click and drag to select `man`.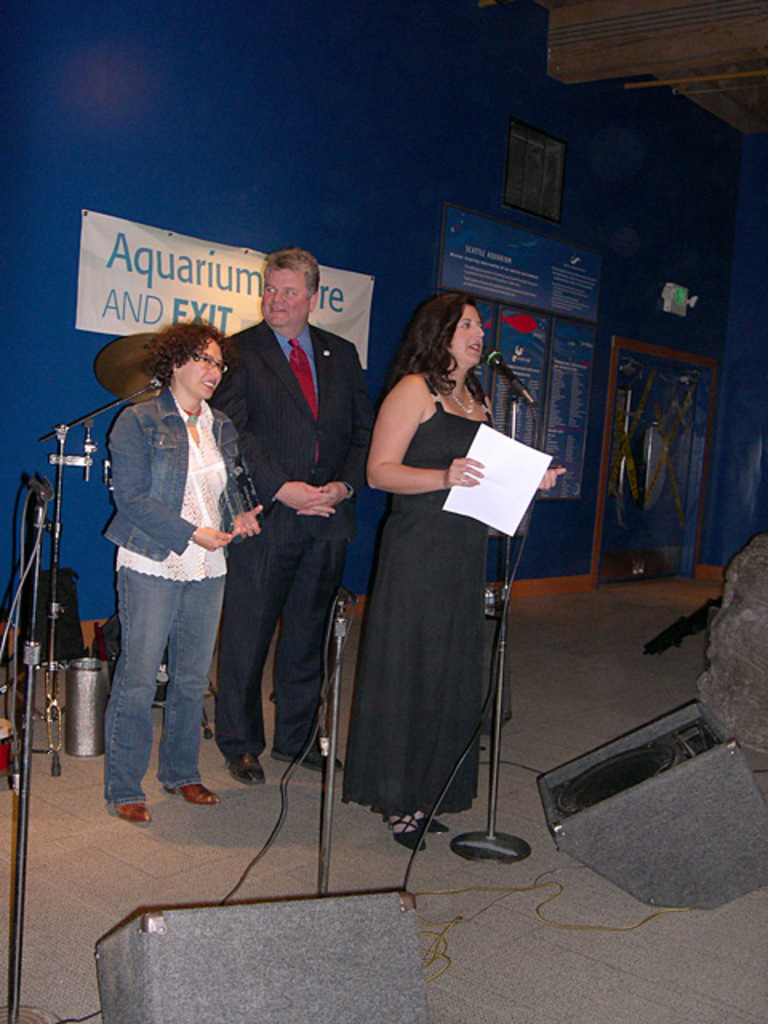
Selection: locate(206, 229, 371, 802).
